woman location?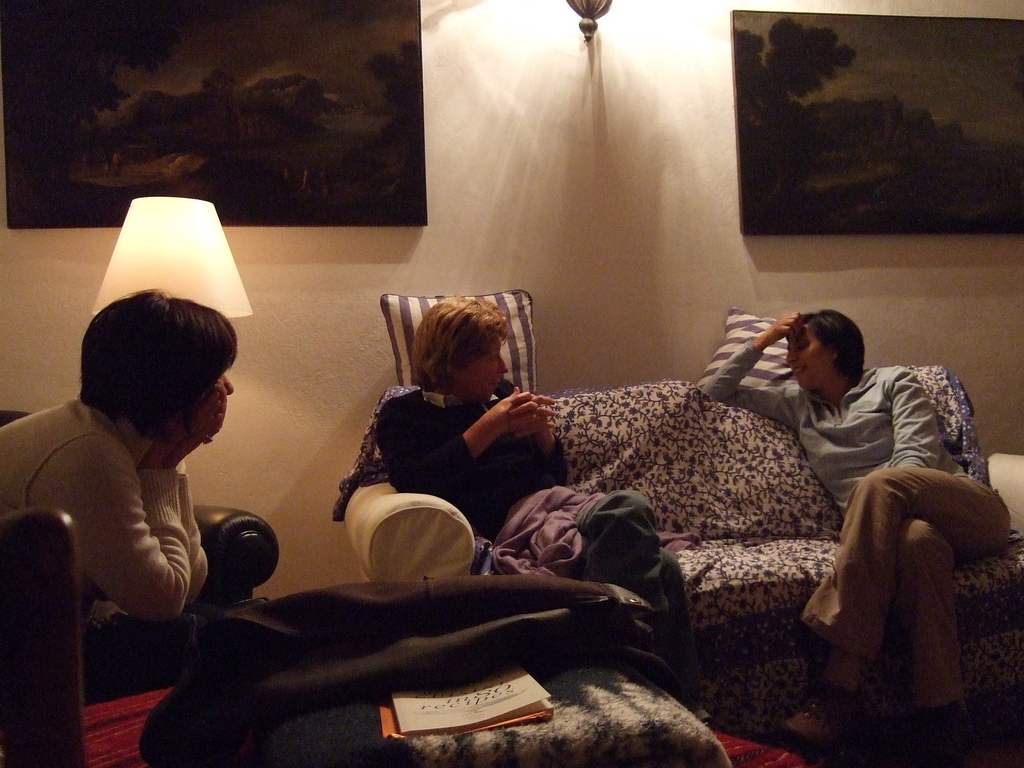
(x1=369, y1=298, x2=710, y2=726)
